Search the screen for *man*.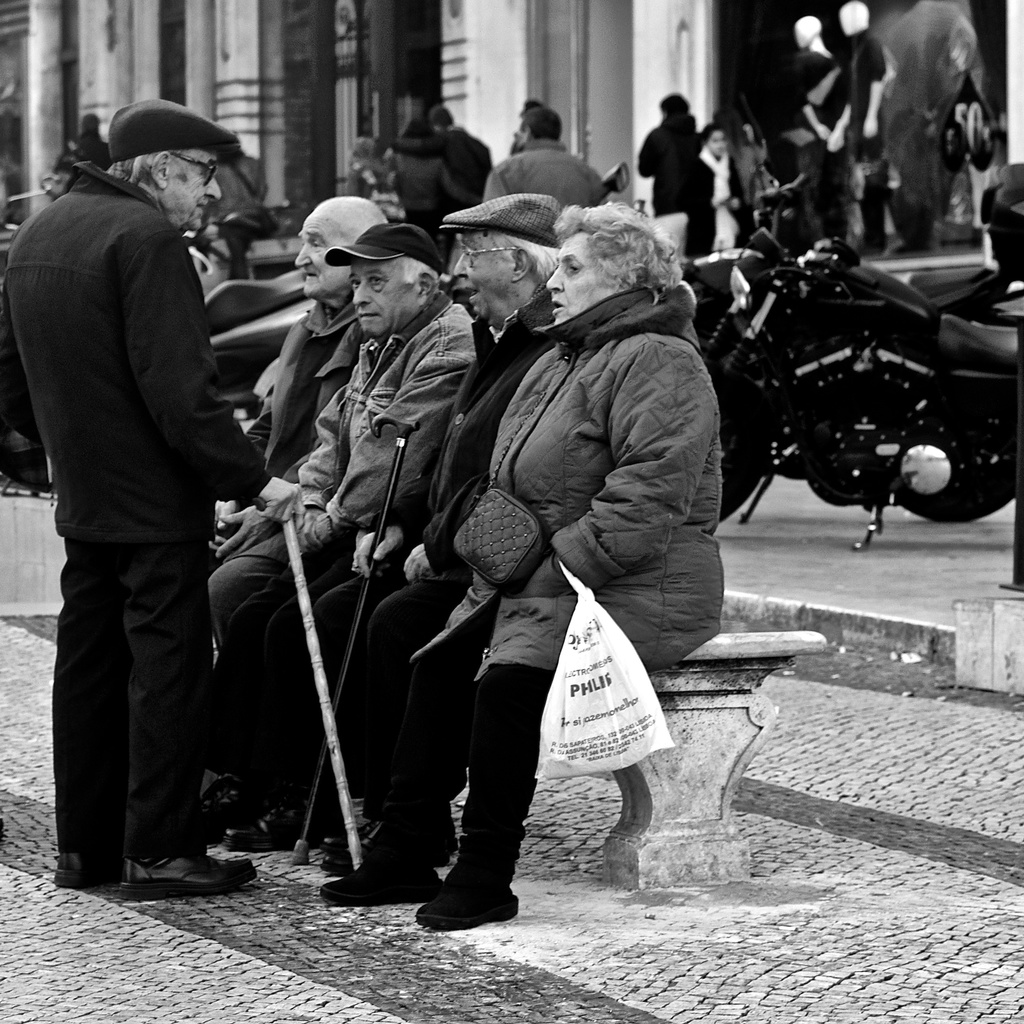
Found at (28,72,301,918).
